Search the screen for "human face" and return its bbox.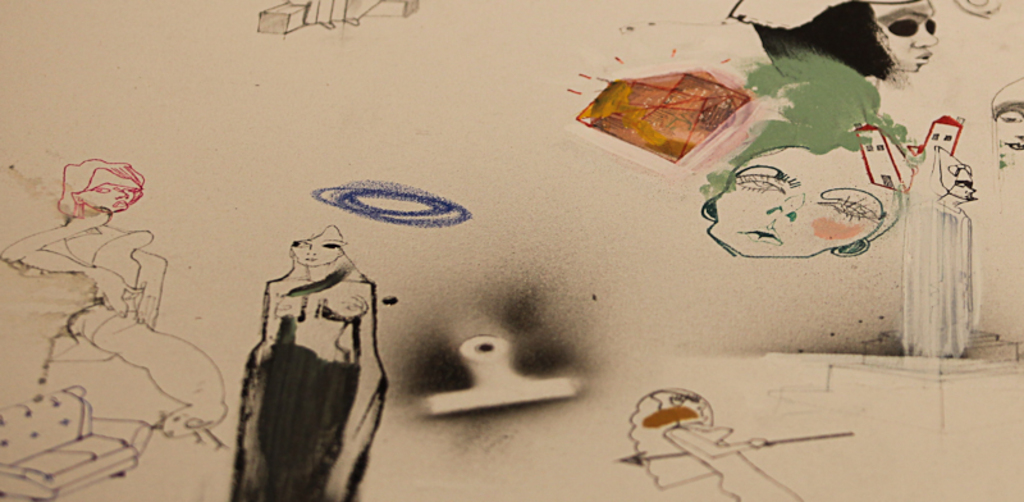
Found: box(704, 142, 891, 263).
